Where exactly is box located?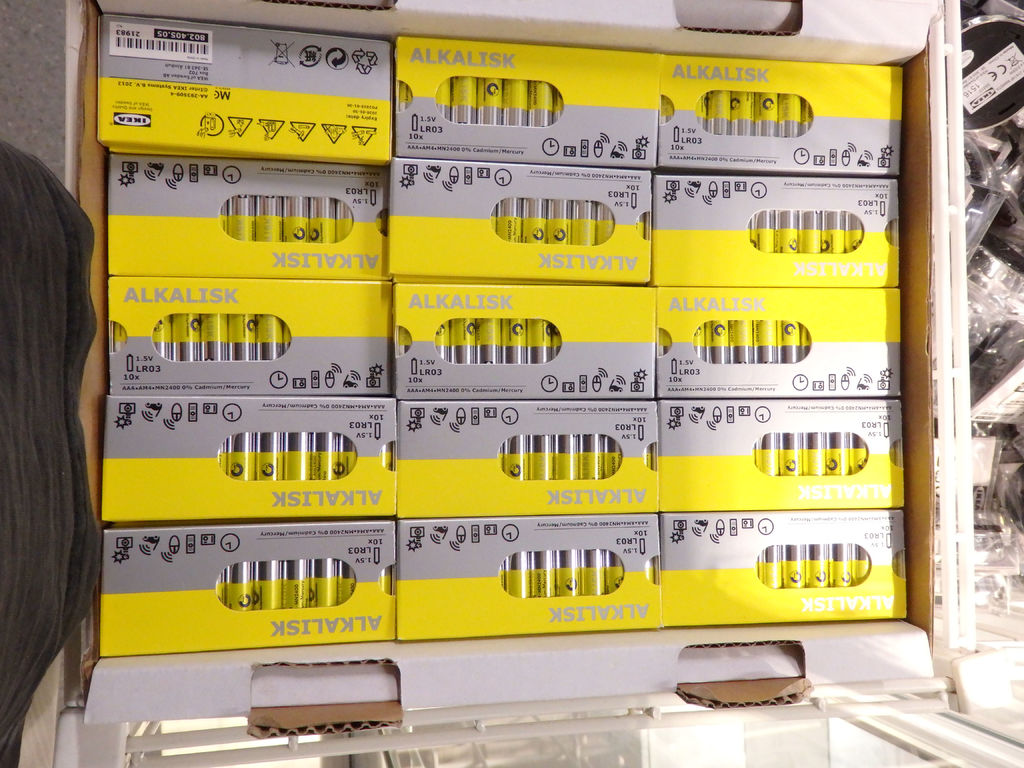
Its bounding box is x1=102 y1=390 x2=397 y2=525.
